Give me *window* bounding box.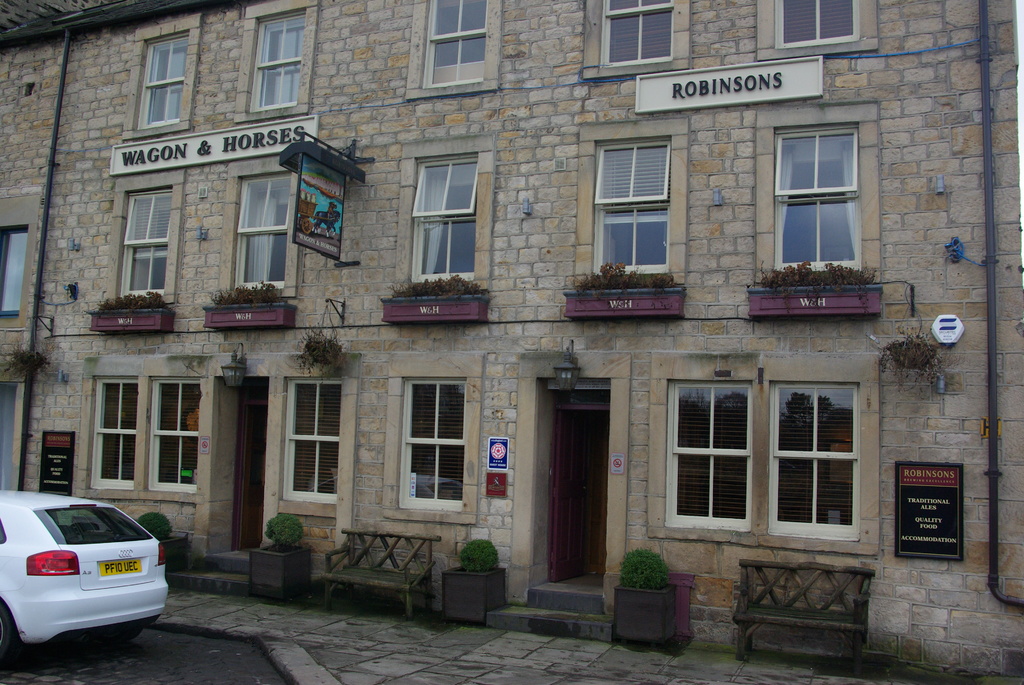
locate(598, 142, 674, 280).
